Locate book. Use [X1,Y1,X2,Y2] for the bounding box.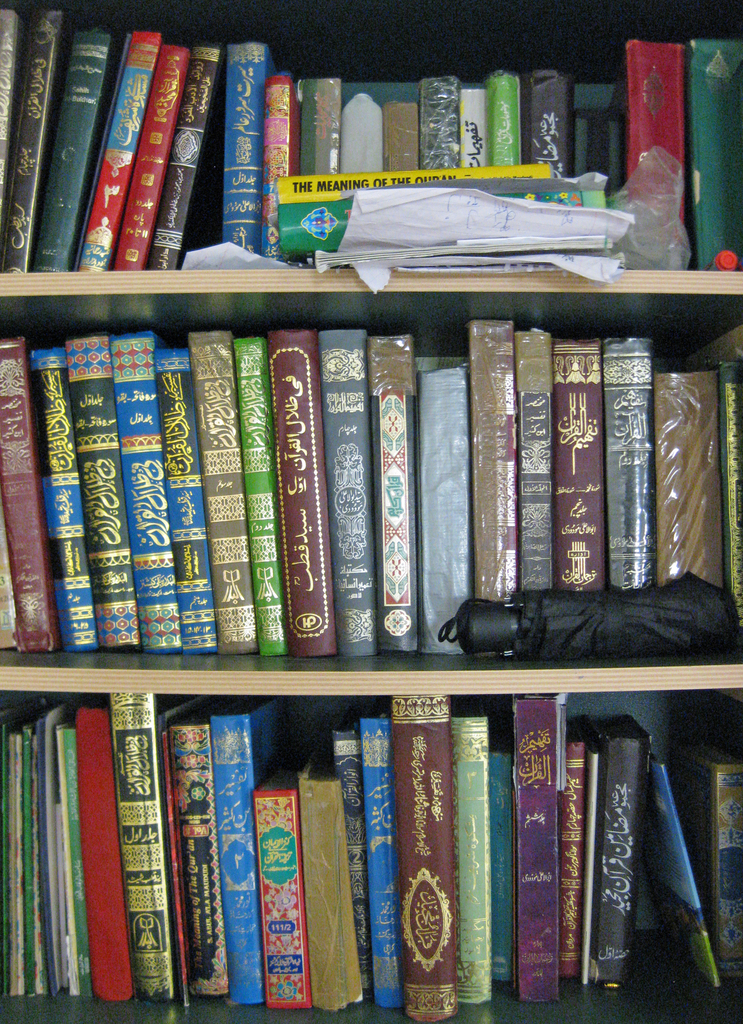
[270,333,338,659].
